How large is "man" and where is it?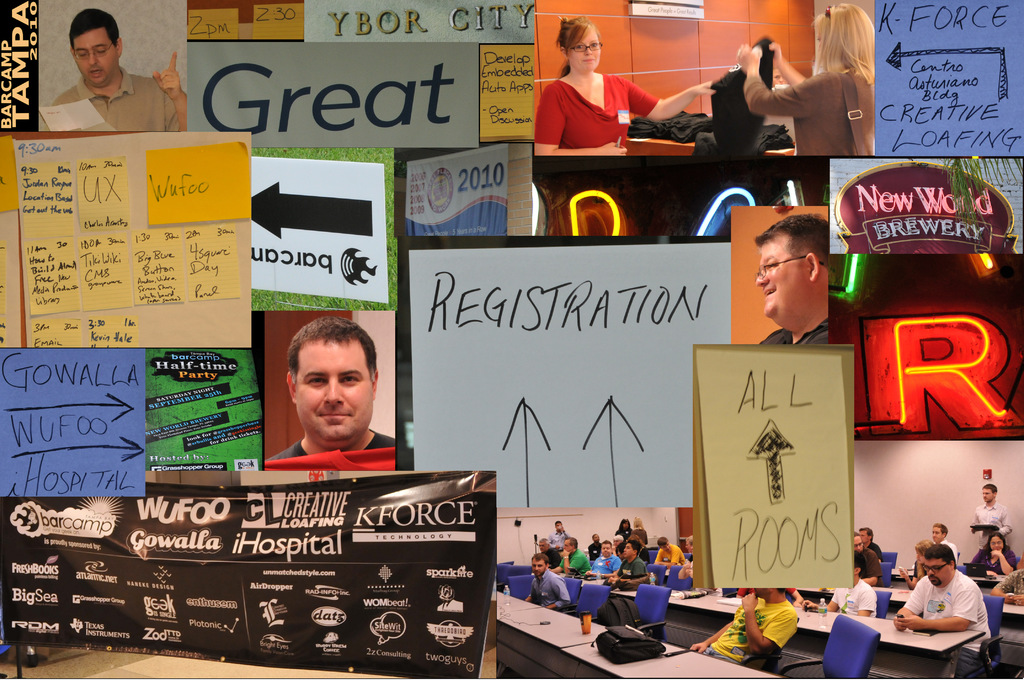
Bounding box: (left=525, top=549, right=572, bottom=613).
